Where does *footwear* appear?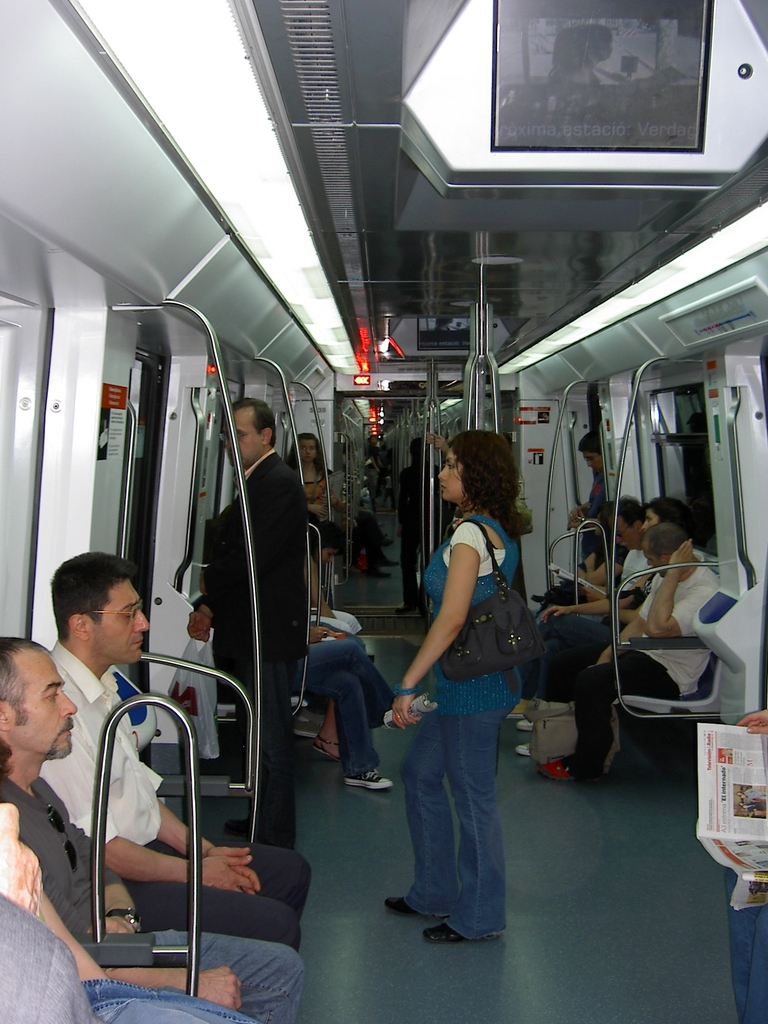
Appears at 423:920:465:947.
